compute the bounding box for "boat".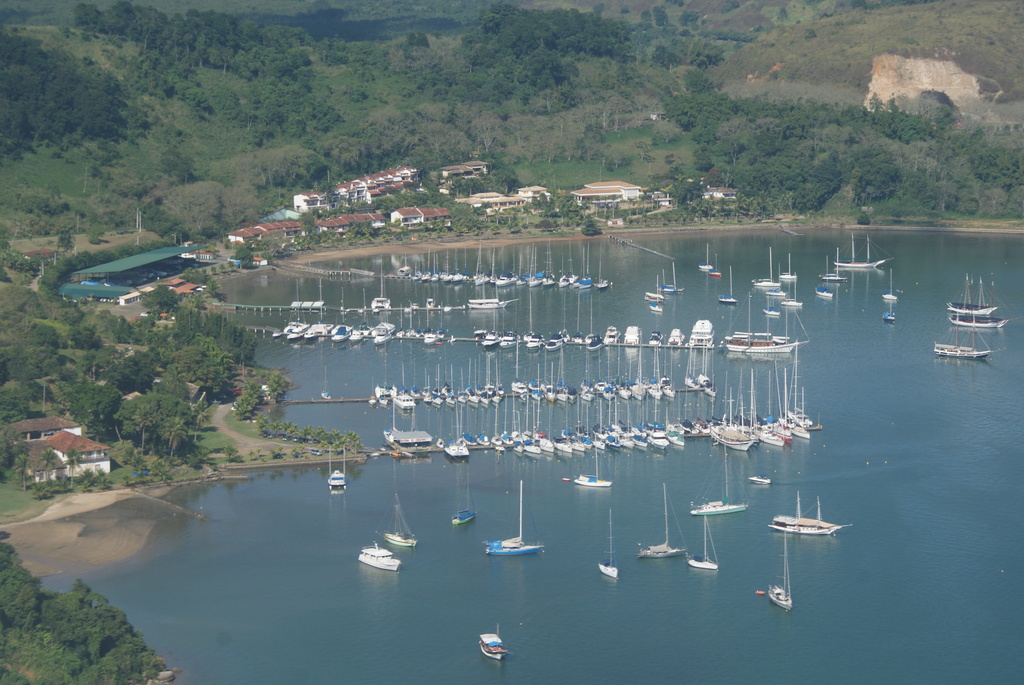
select_region(383, 421, 441, 454).
